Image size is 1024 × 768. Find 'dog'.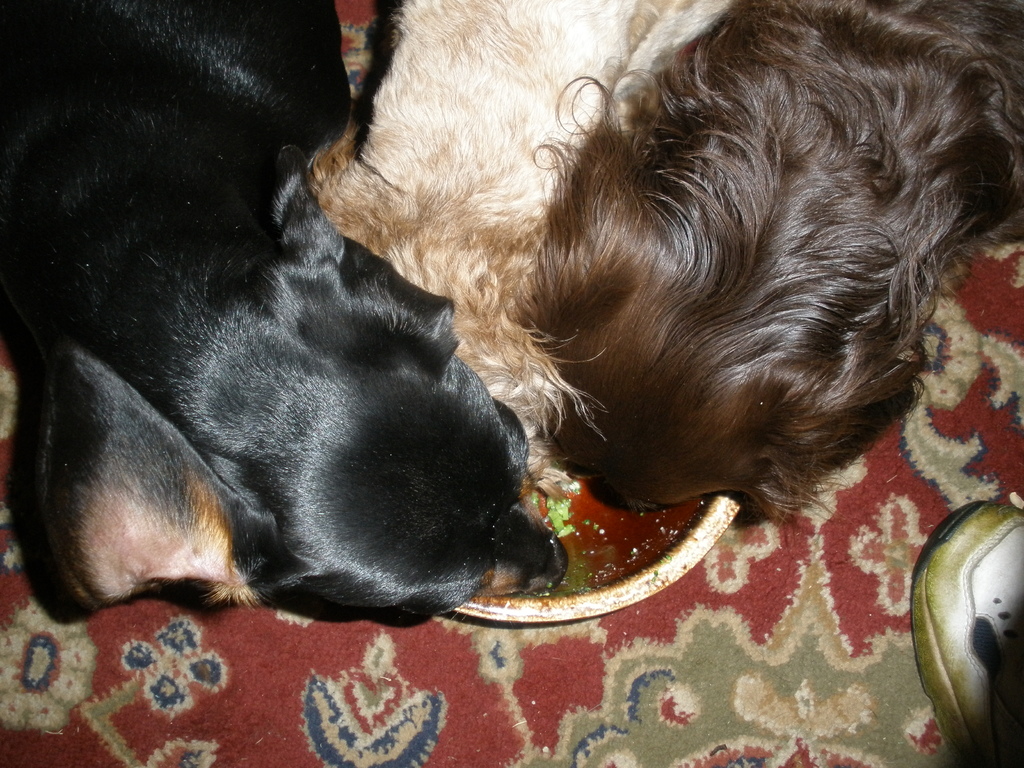
(301,0,732,504).
